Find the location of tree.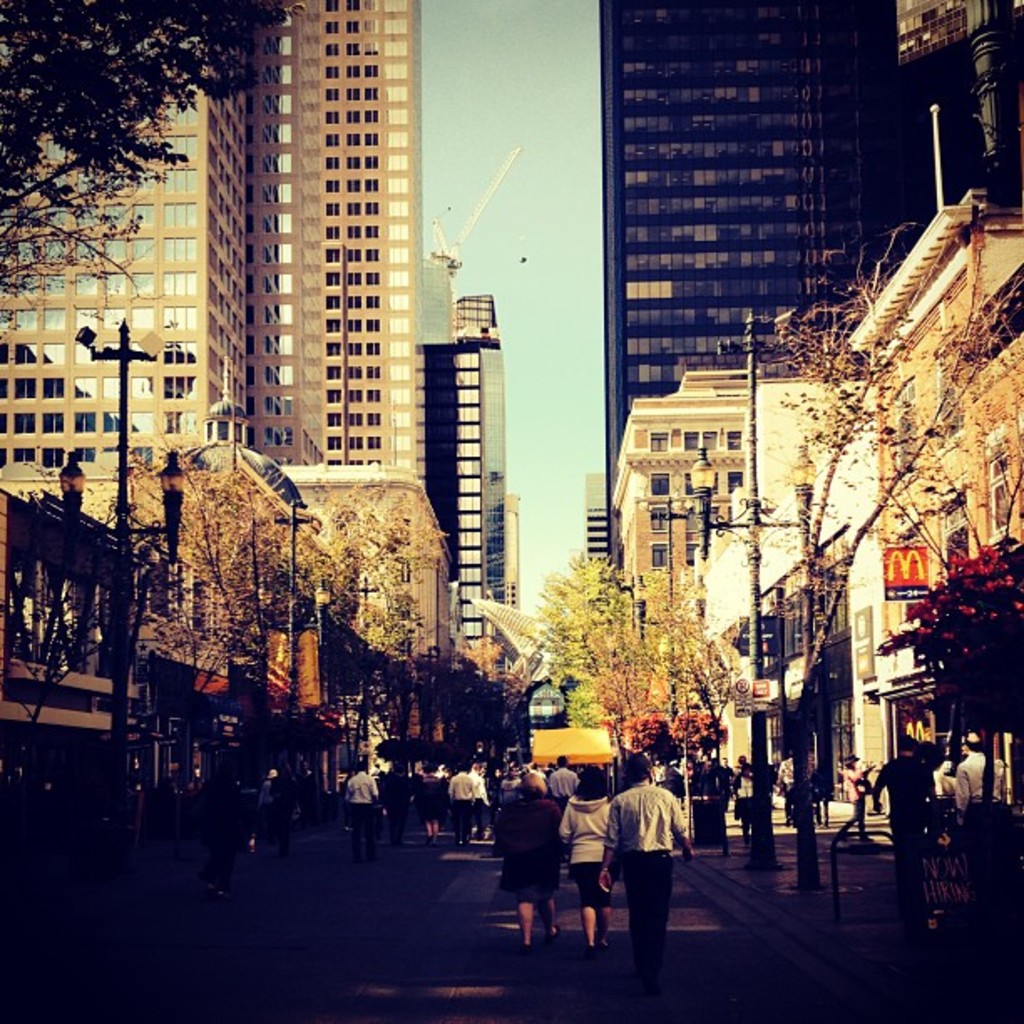
Location: detection(714, 221, 1021, 912).
